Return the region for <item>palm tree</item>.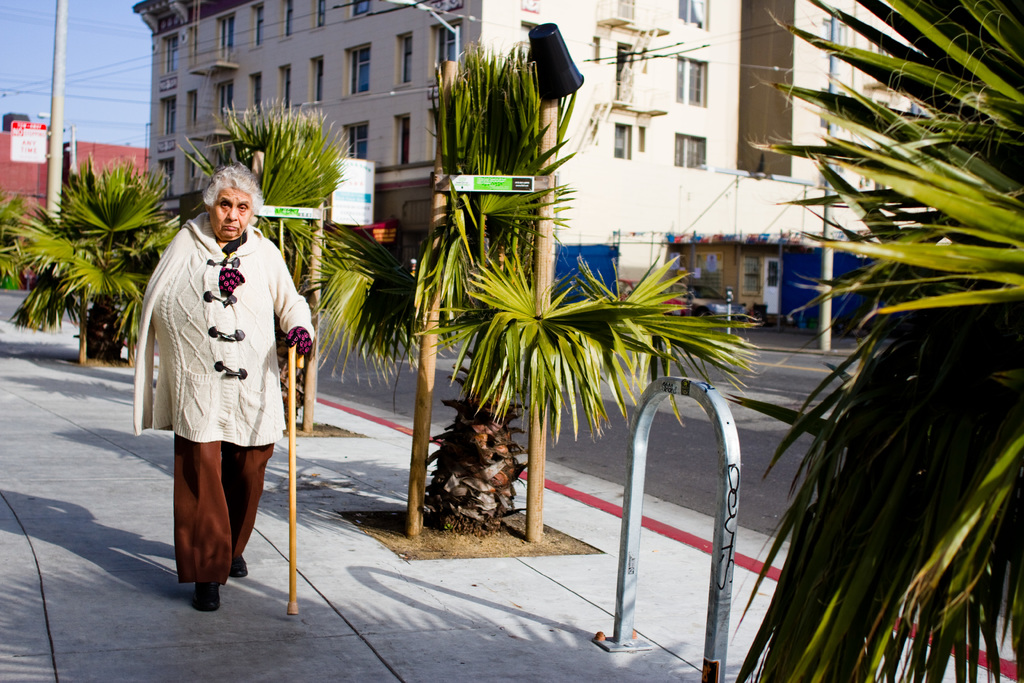
bbox=(4, 156, 167, 374).
